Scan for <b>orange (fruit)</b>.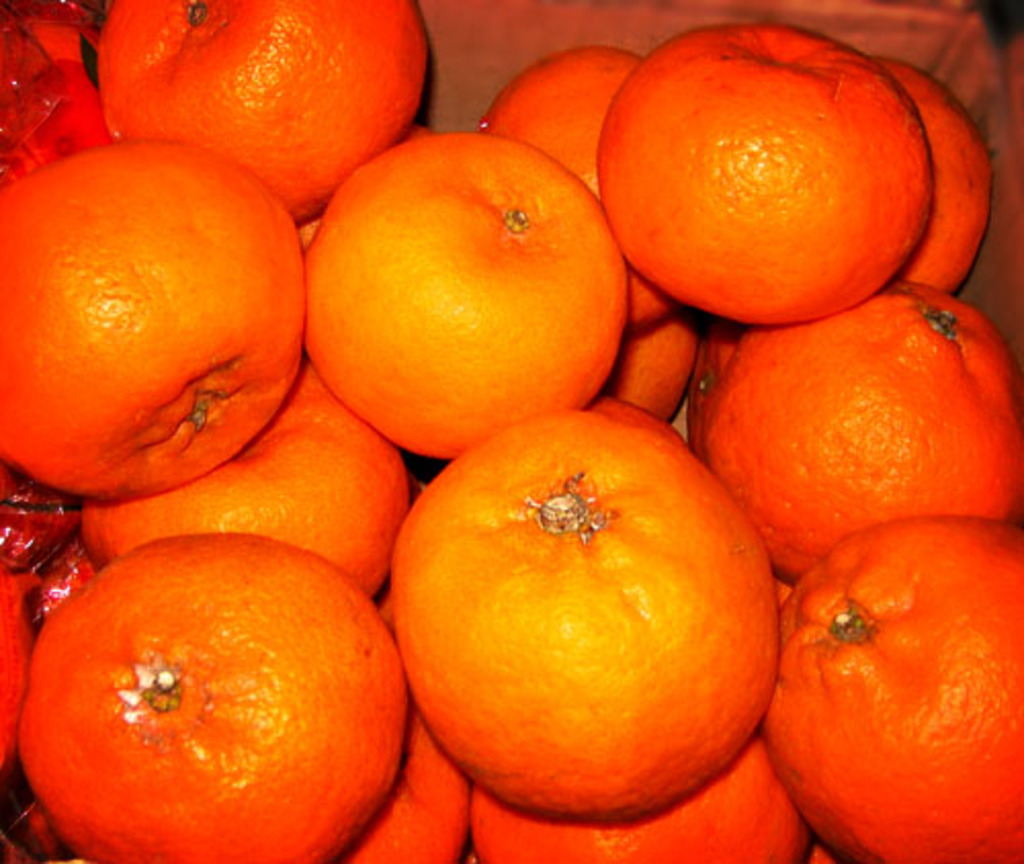
Scan result: 297,135,627,463.
